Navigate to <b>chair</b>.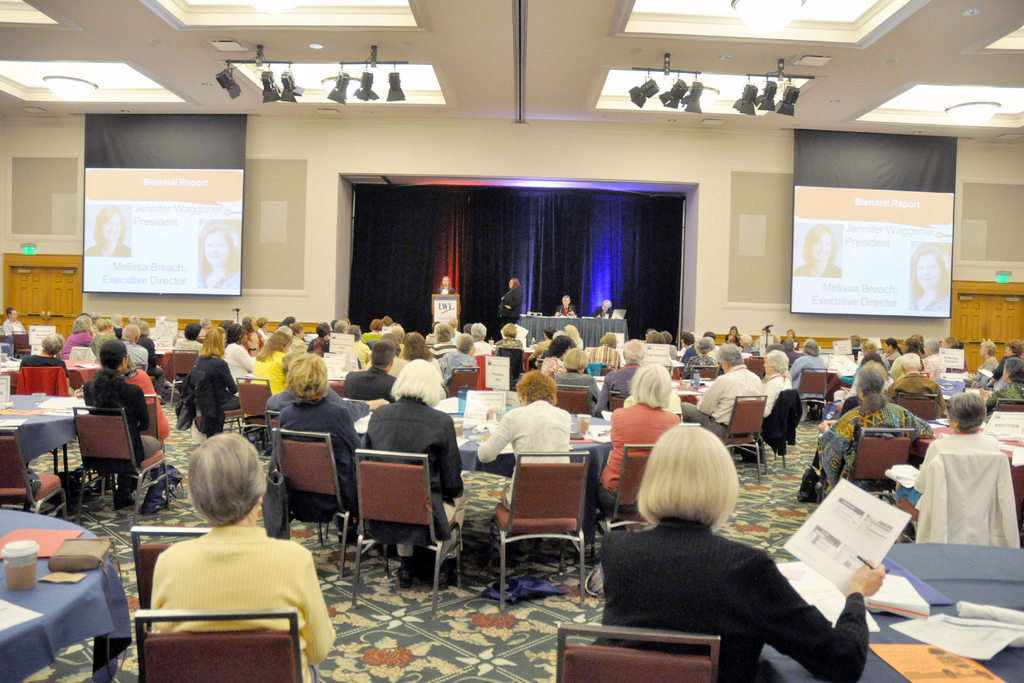
Navigation target: 710, 394, 769, 495.
